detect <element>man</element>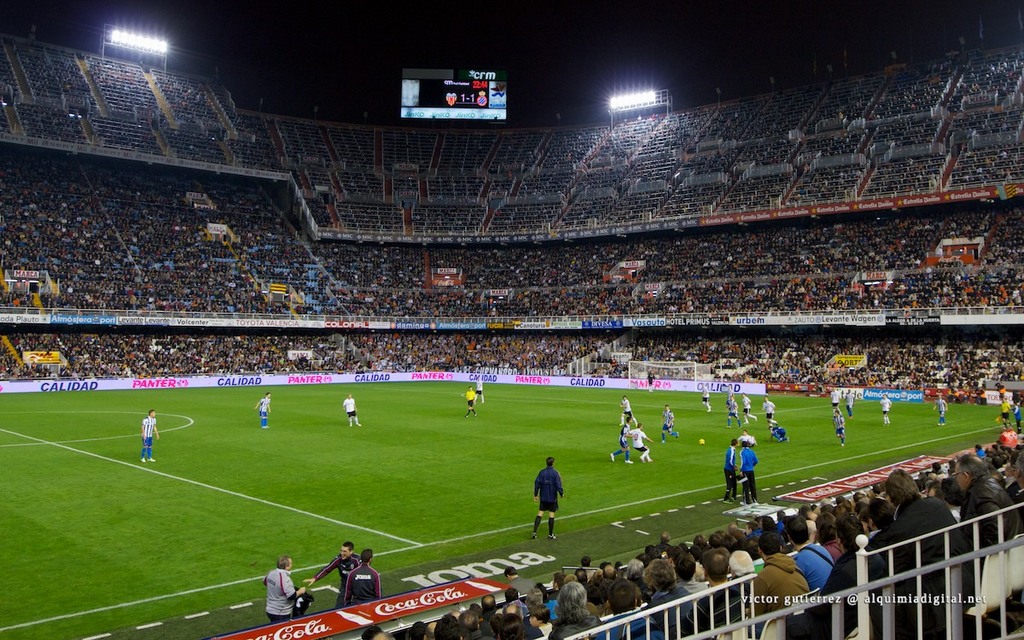
[806, 515, 892, 639]
